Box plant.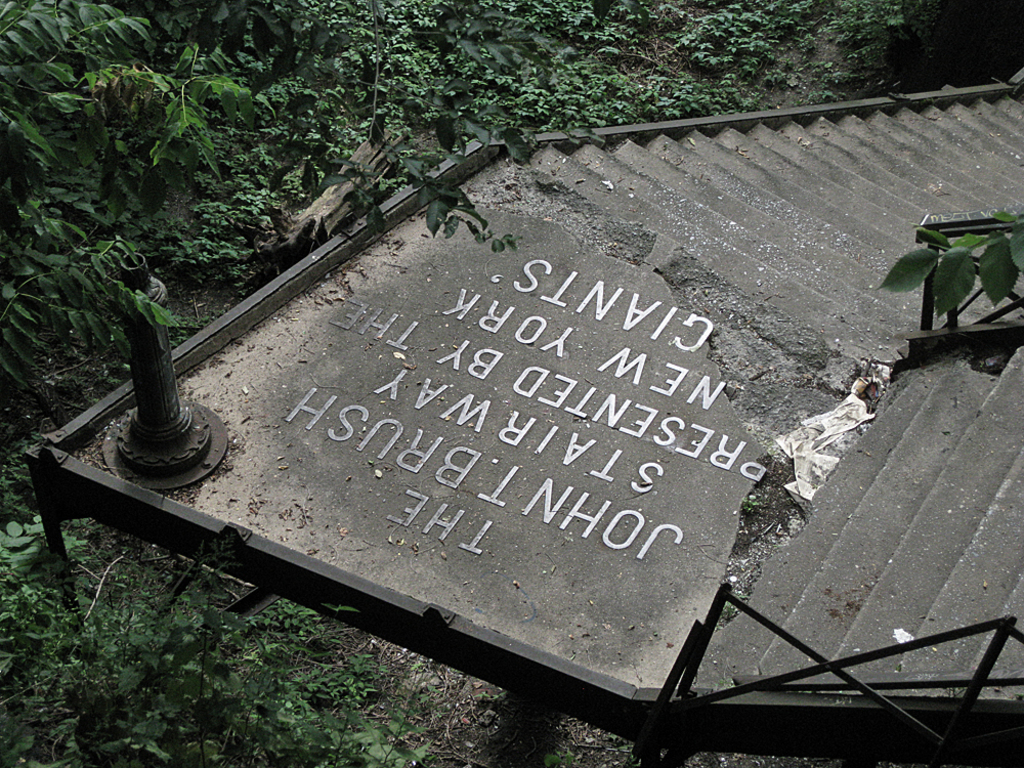
l=870, t=198, r=1023, b=322.
